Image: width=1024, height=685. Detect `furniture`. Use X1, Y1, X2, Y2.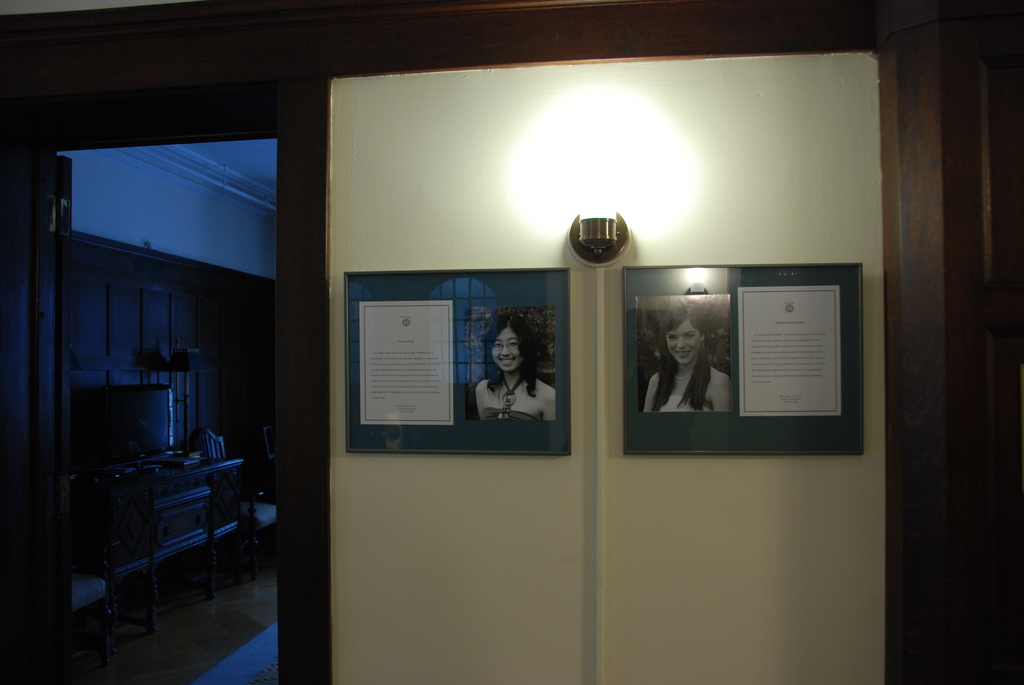
188, 428, 276, 581.
